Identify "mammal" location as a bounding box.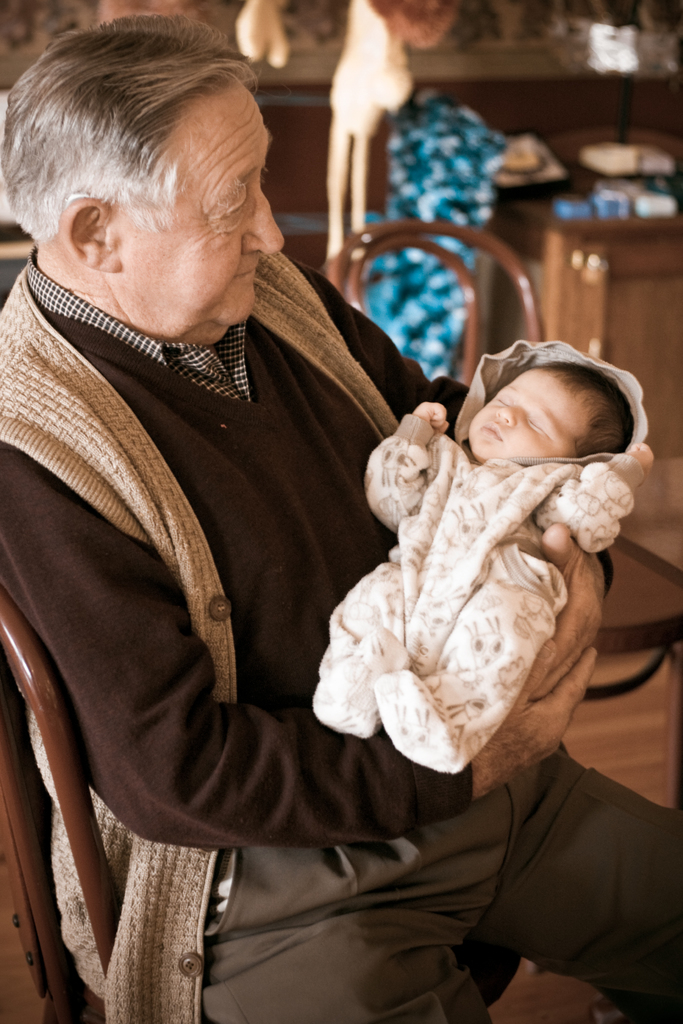
bbox(0, 8, 682, 1023).
